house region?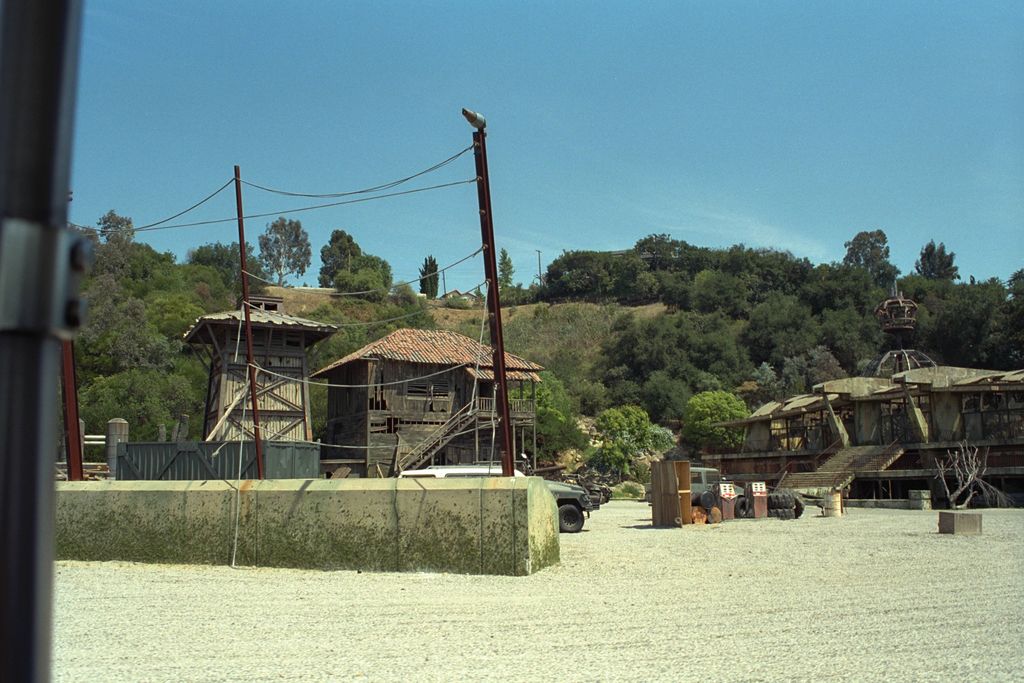
rect(756, 394, 820, 445)
